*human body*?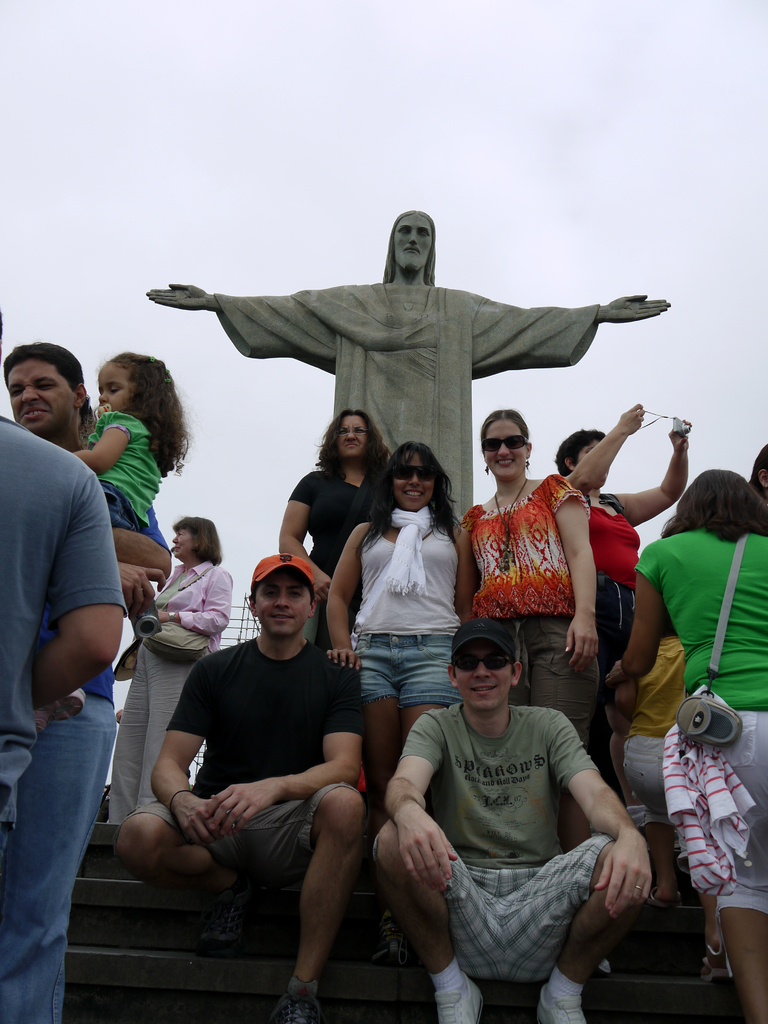
Rect(455, 423, 630, 799)
